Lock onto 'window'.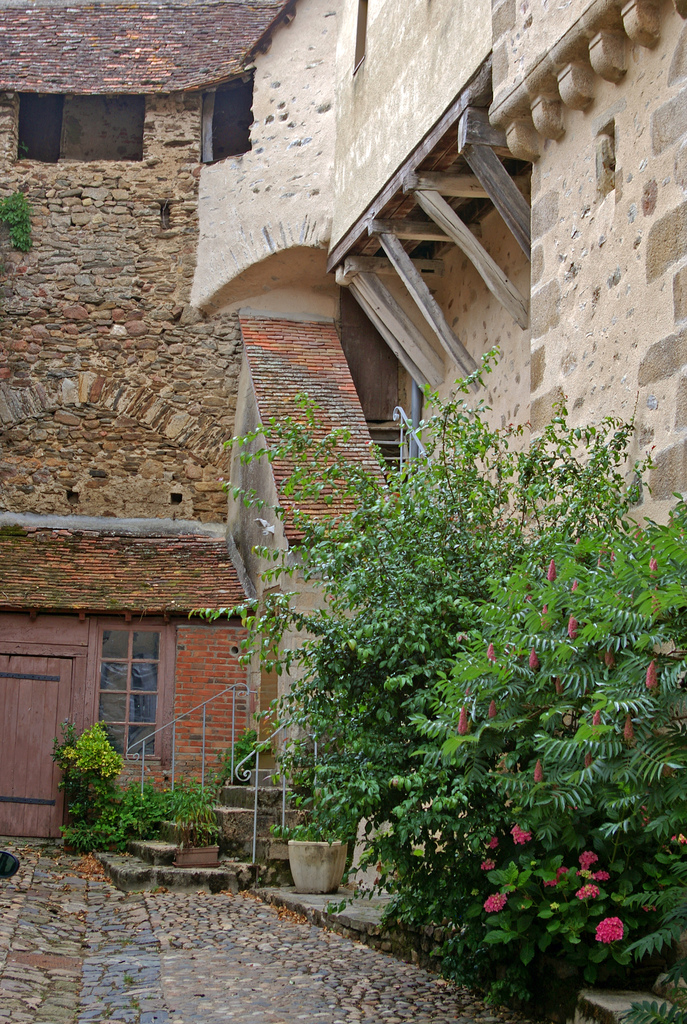
Locked: pyautogui.locateOnScreen(85, 619, 183, 774).
